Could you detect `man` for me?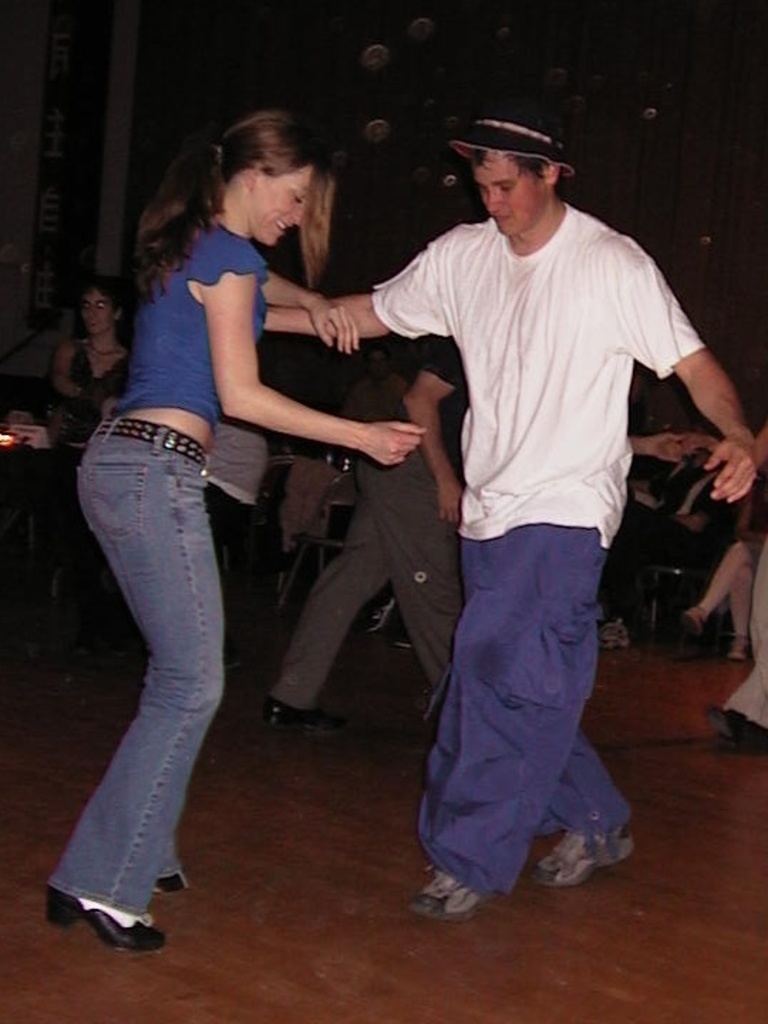
Detection result: locate(260, 98, 754, 933).
